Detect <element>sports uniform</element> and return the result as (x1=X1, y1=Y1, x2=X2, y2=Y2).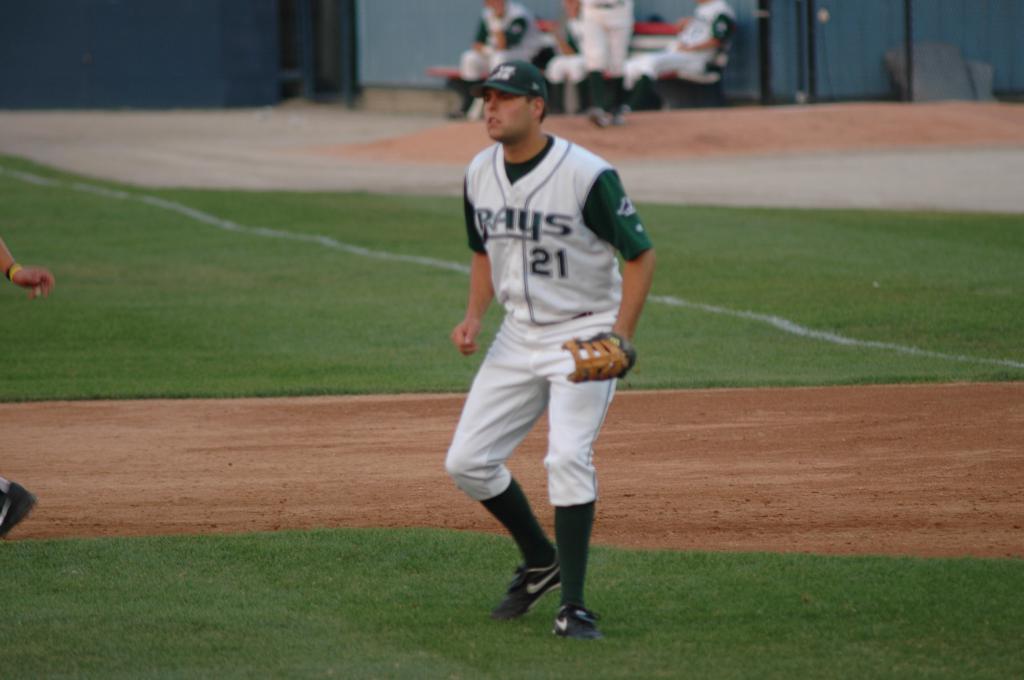
(x1=449, y1=0, x2=543, y2=115).
